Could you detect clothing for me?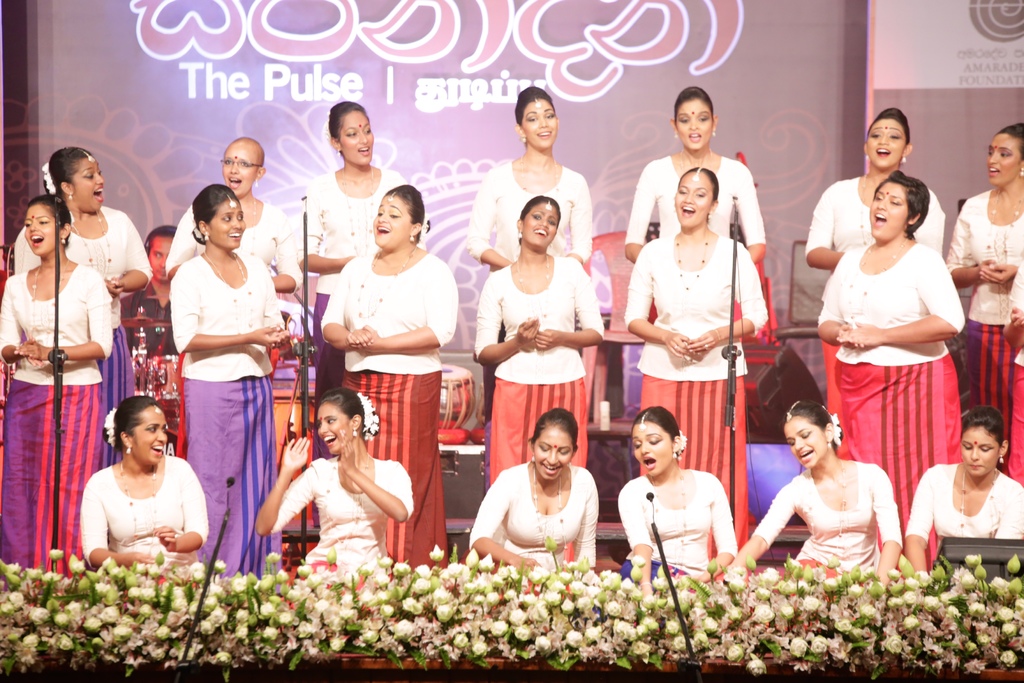
Detection result: (466, 154, 596, 494).
